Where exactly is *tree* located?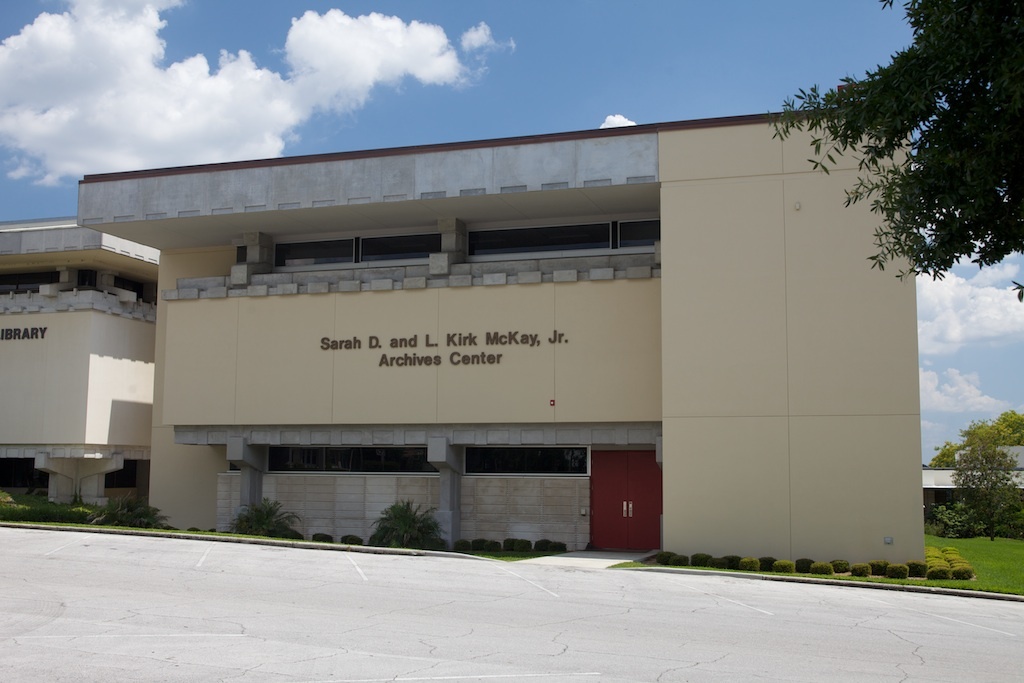
Its bounding box is 934/440/1023/544.
